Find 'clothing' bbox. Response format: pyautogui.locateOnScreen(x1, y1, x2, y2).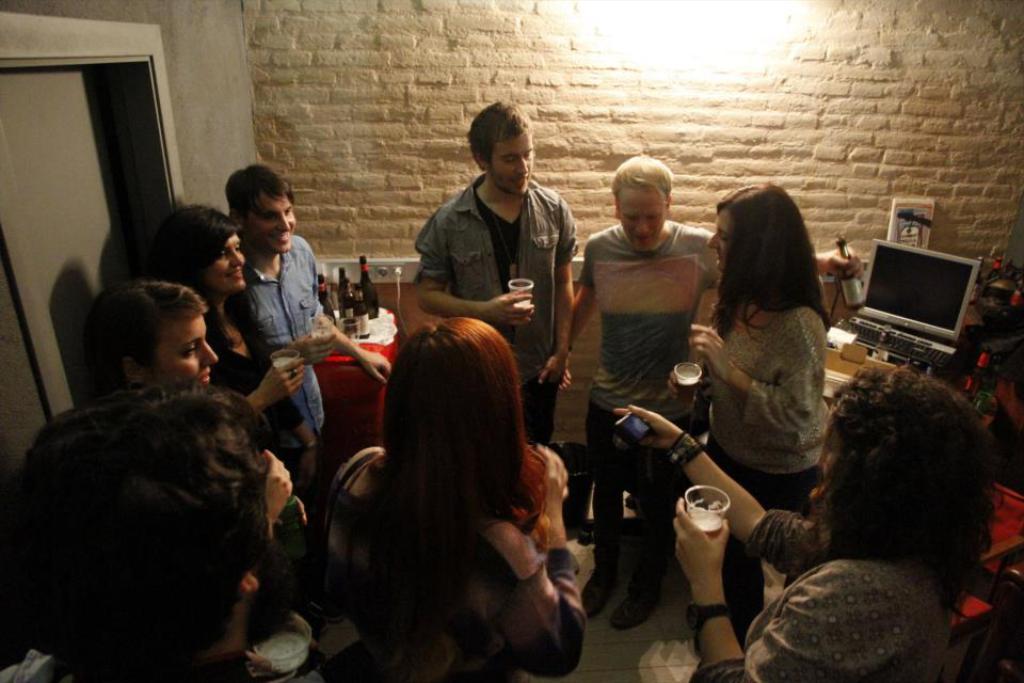
pyautogui.locateOnScreen(694, 256, 850, 489).
